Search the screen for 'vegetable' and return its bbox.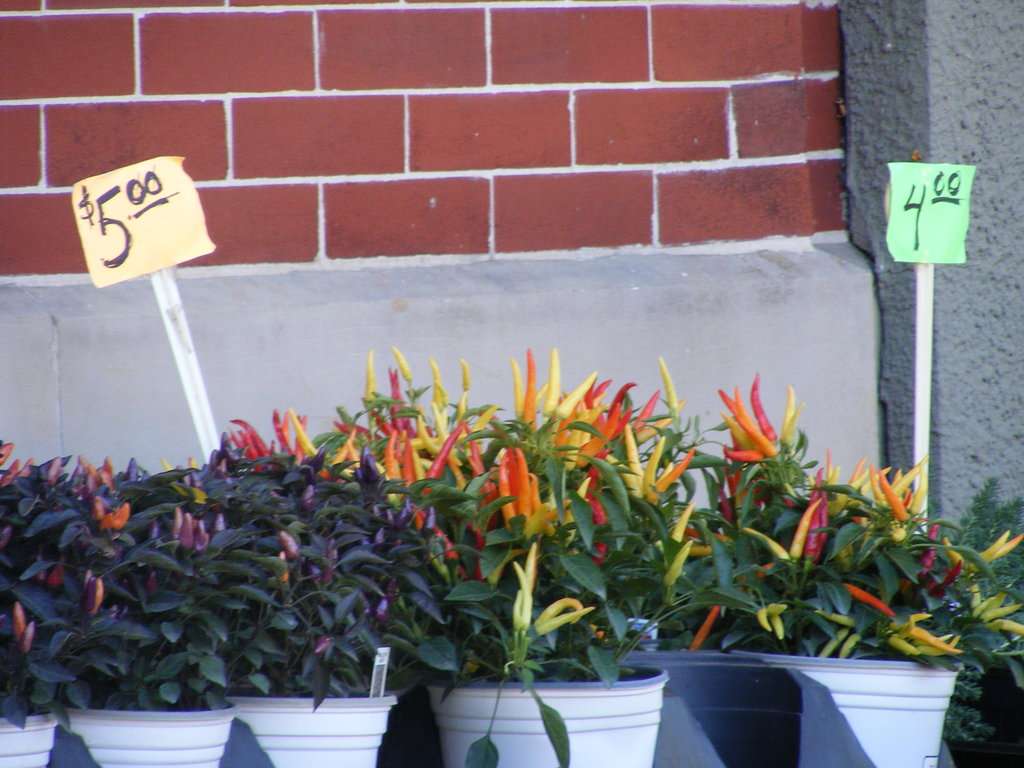
Found: BBox(150, 520, 163, 554).
